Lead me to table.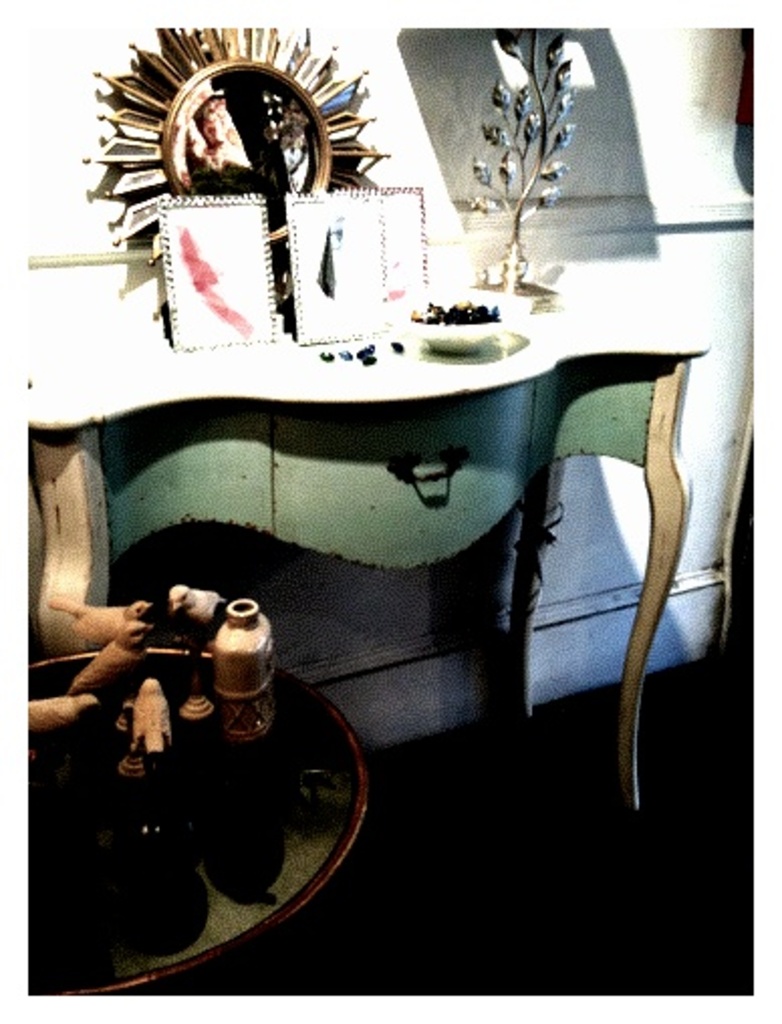
Lead to x1=24 y1=568 x2=383 y2=988.
